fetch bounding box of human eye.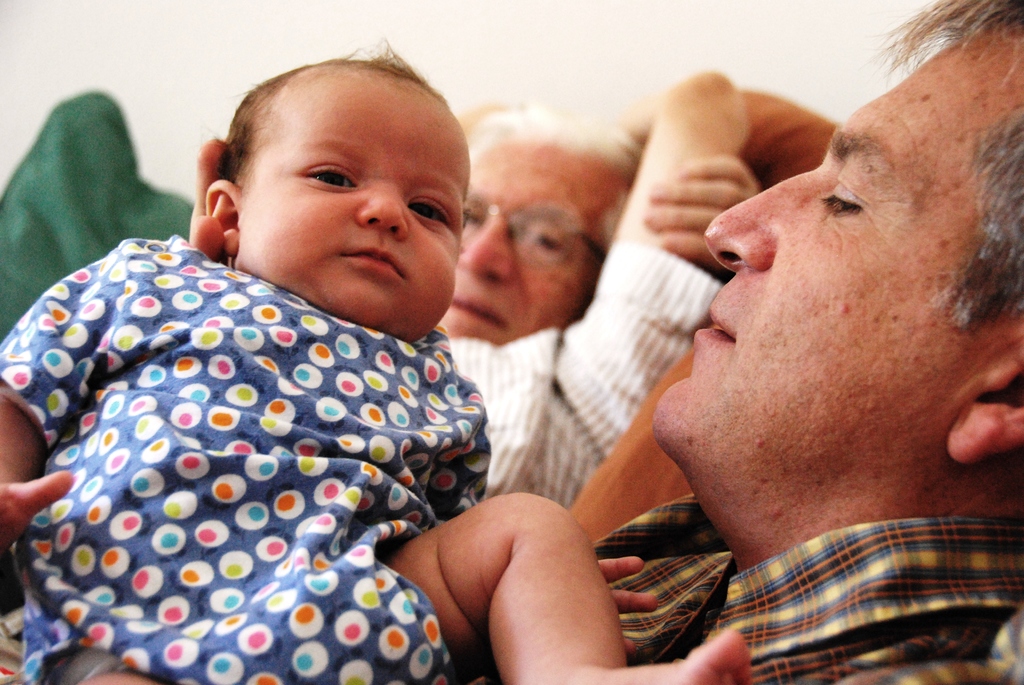
Bbox: (406,194,449,225).
